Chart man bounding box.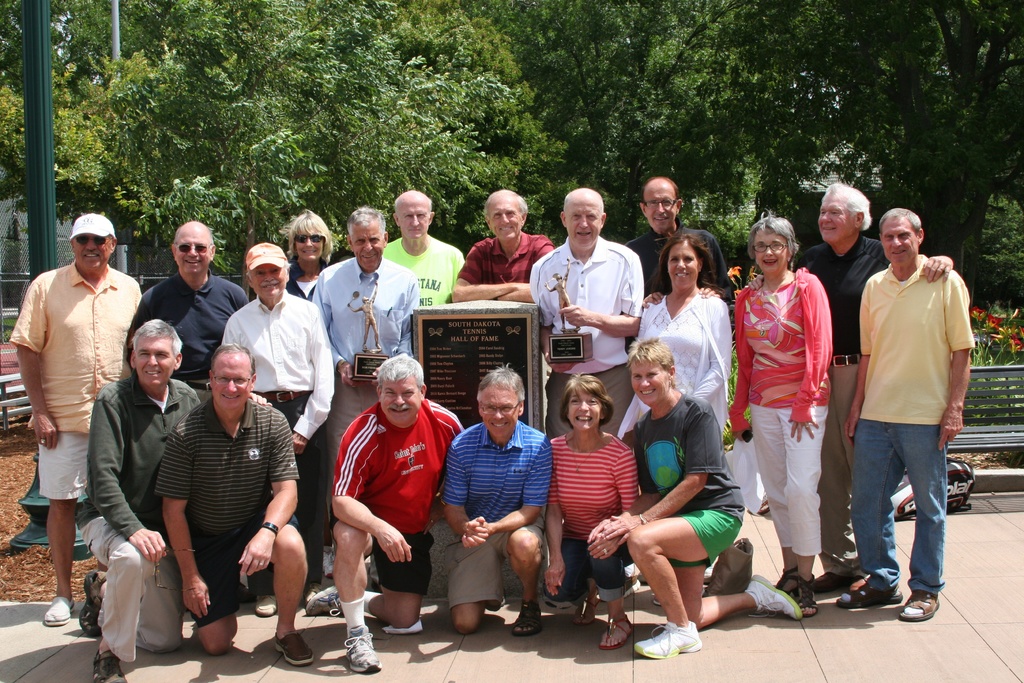
Charted: box=[303, 212, 414, 620].
